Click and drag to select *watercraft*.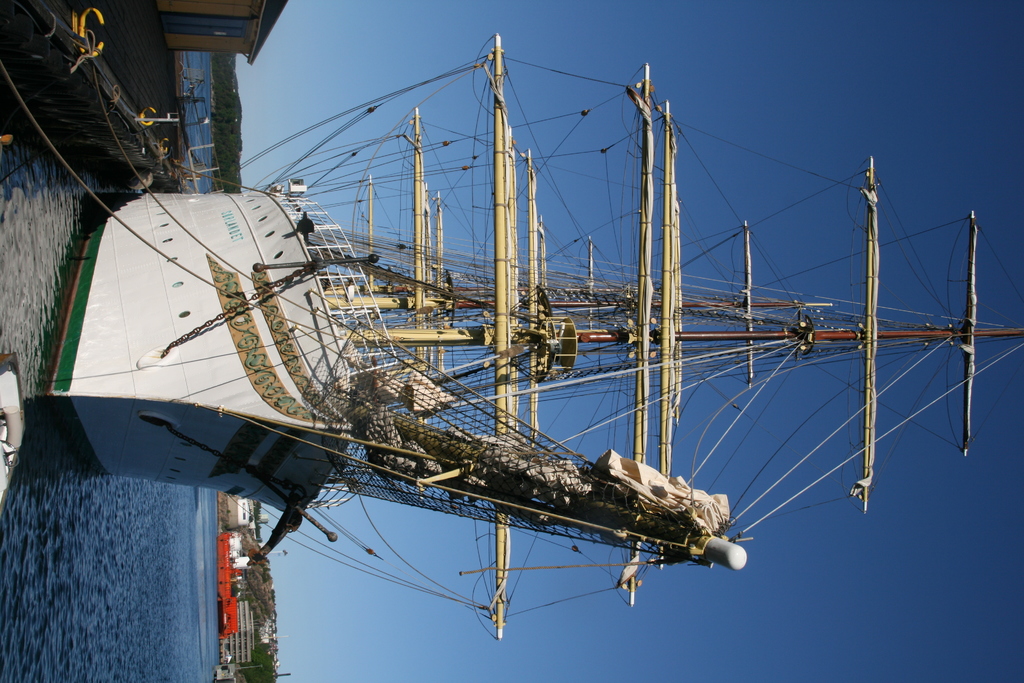
Selection: [left=24, top=0, right=1023, bottom=633].
